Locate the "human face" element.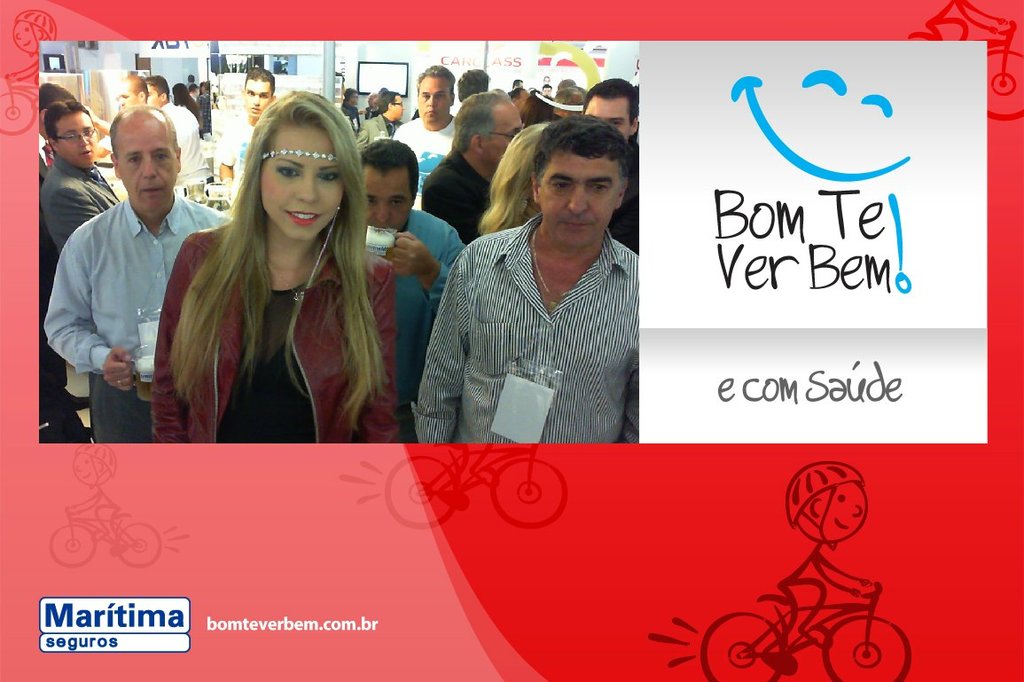
Element bbox: [415,81,450,124].
